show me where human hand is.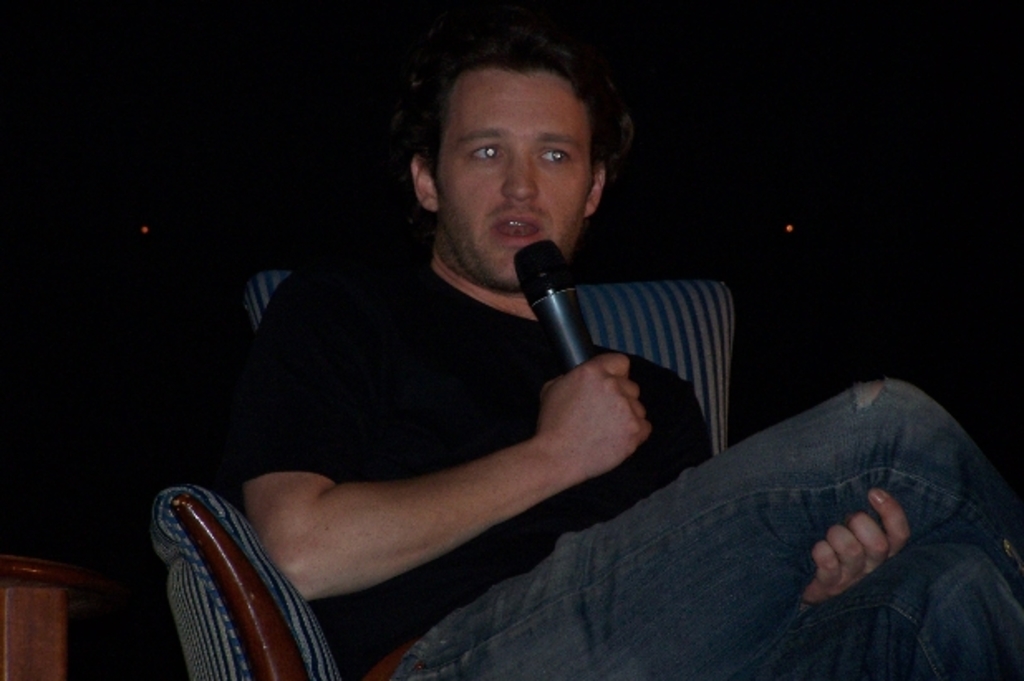
human hand is at x1=799, y1=489, x2=910, y2=608.
